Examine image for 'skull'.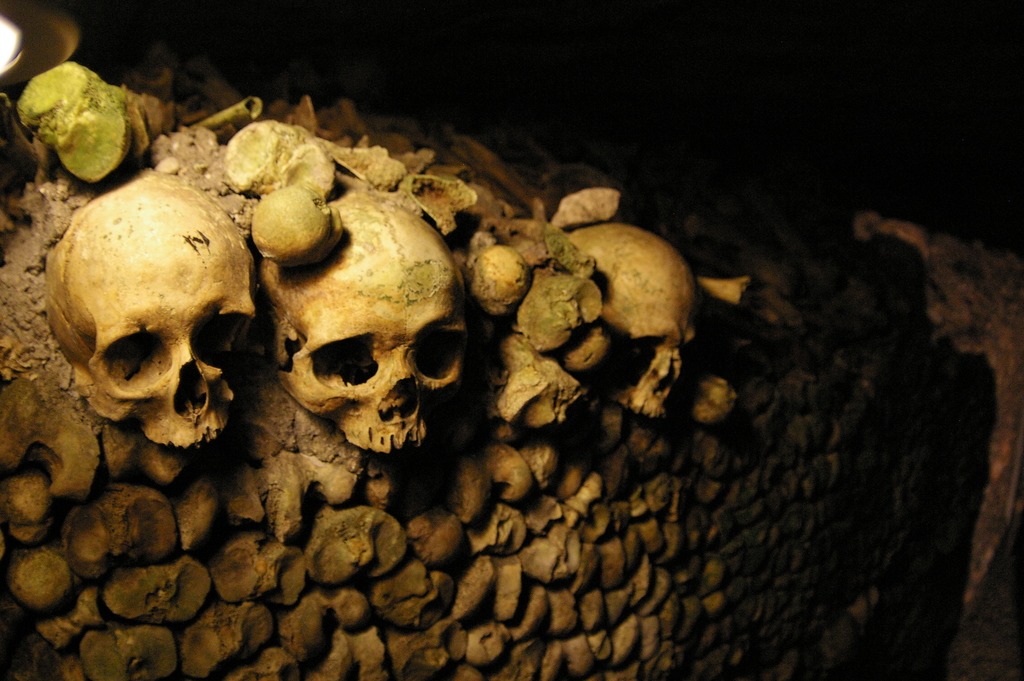
Examination result: 259 188 469 458.
